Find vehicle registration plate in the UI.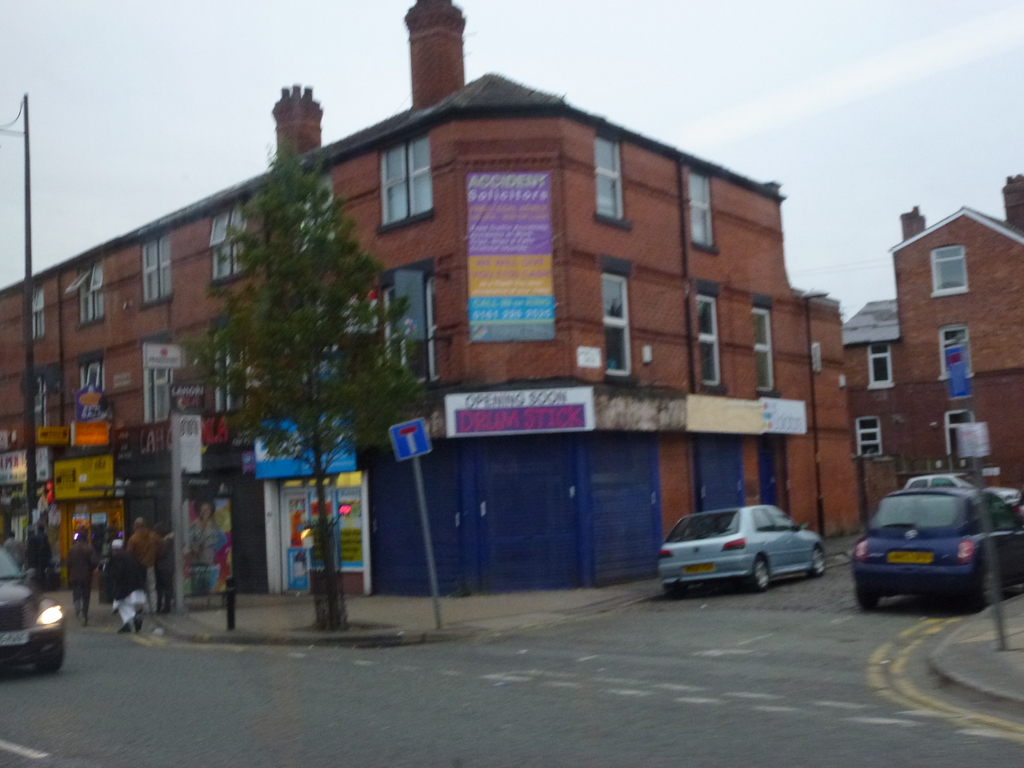
UI element at pyautogui.locateOnScreen(887, 548, 932, 564).
